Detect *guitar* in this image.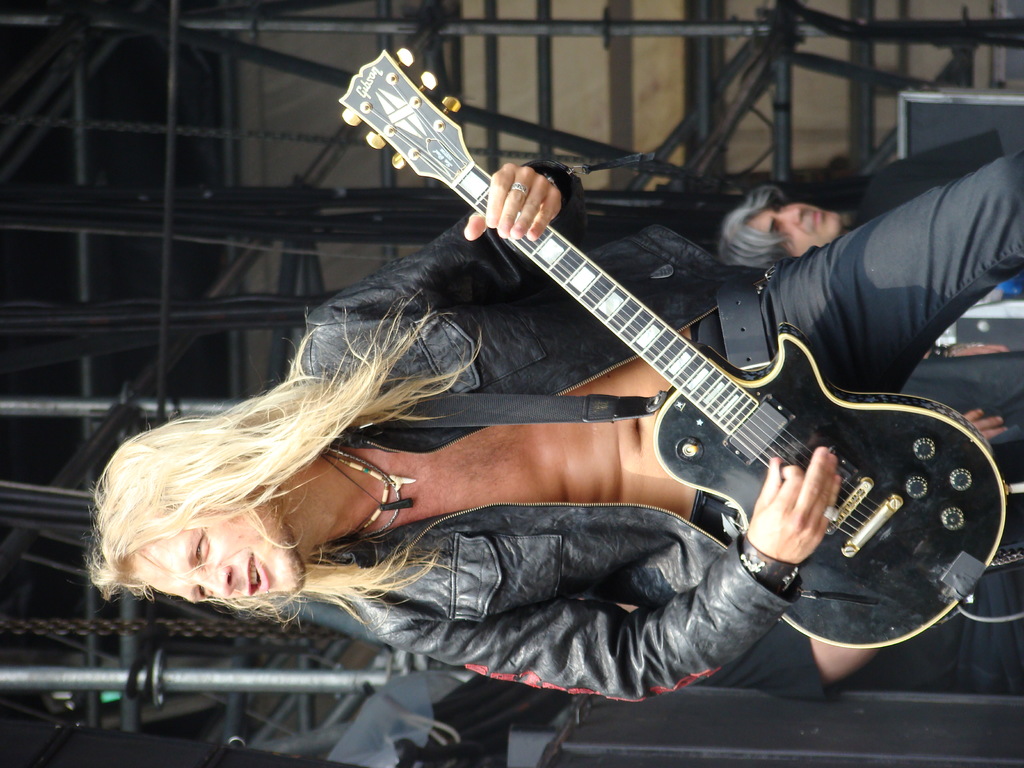
Detection: <box>335,44,1009,651</box>.
